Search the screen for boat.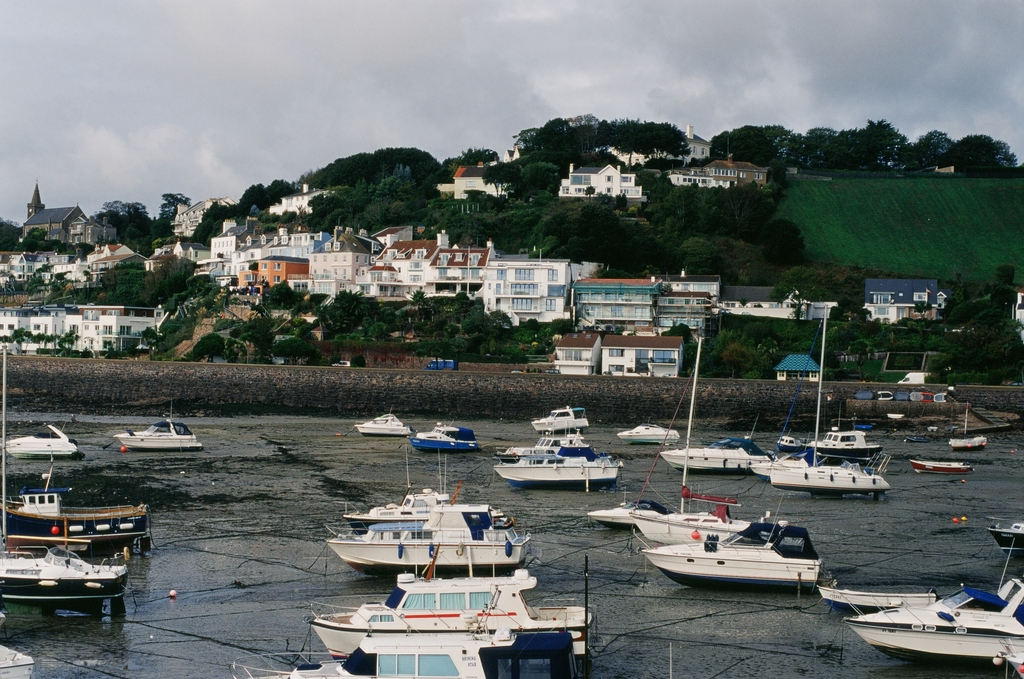
Found at box=[0, 416, 75, 461].
